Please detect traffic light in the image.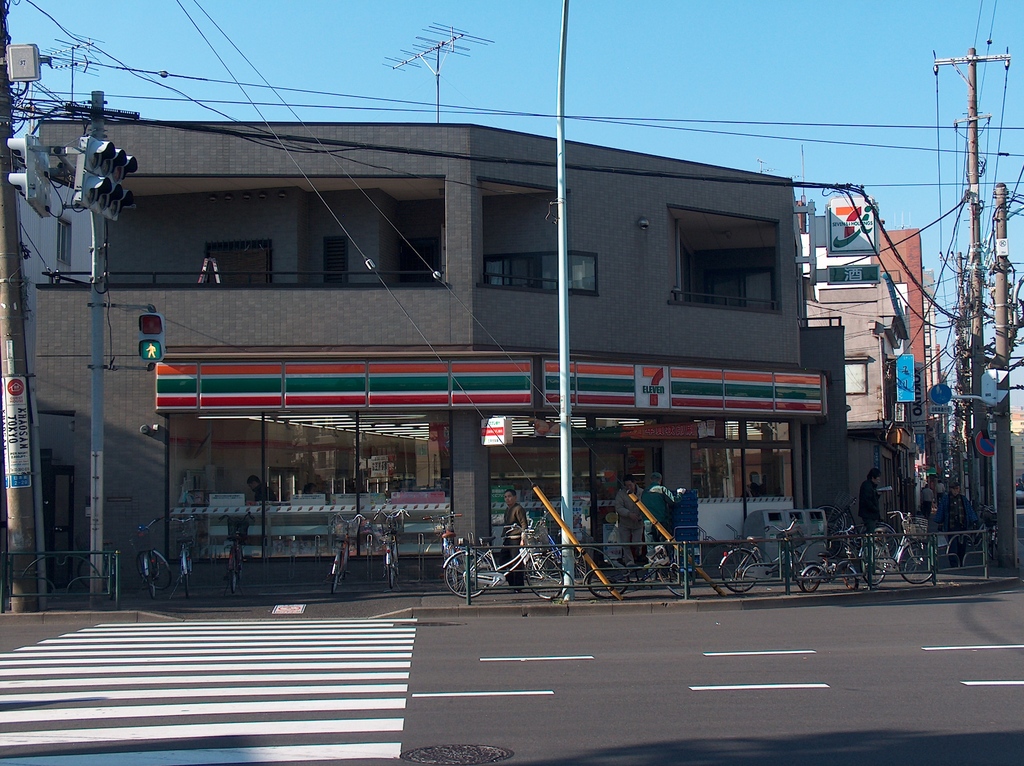
[72,137,137,224].
